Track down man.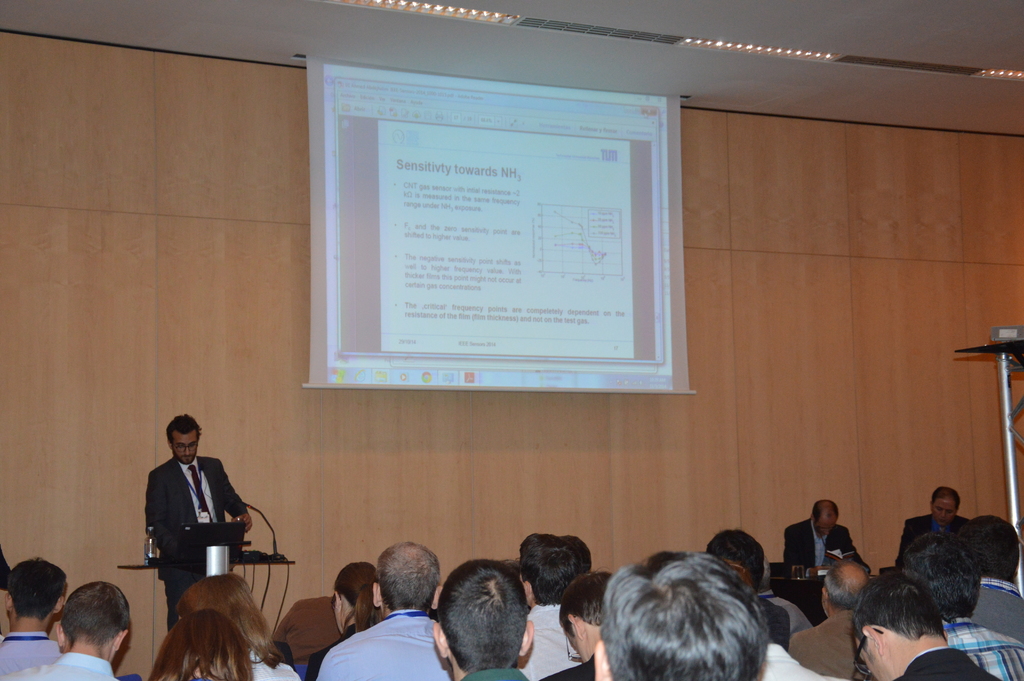
Tracked to (left=786, top=557, right=878, bottom=680).
